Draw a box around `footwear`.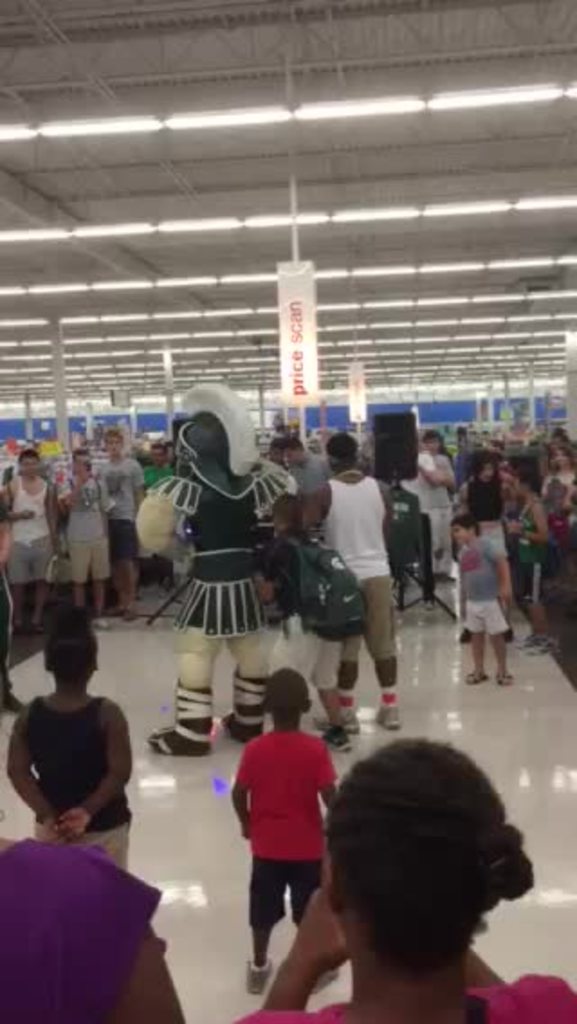
detection(316, 723, 352, 763).
